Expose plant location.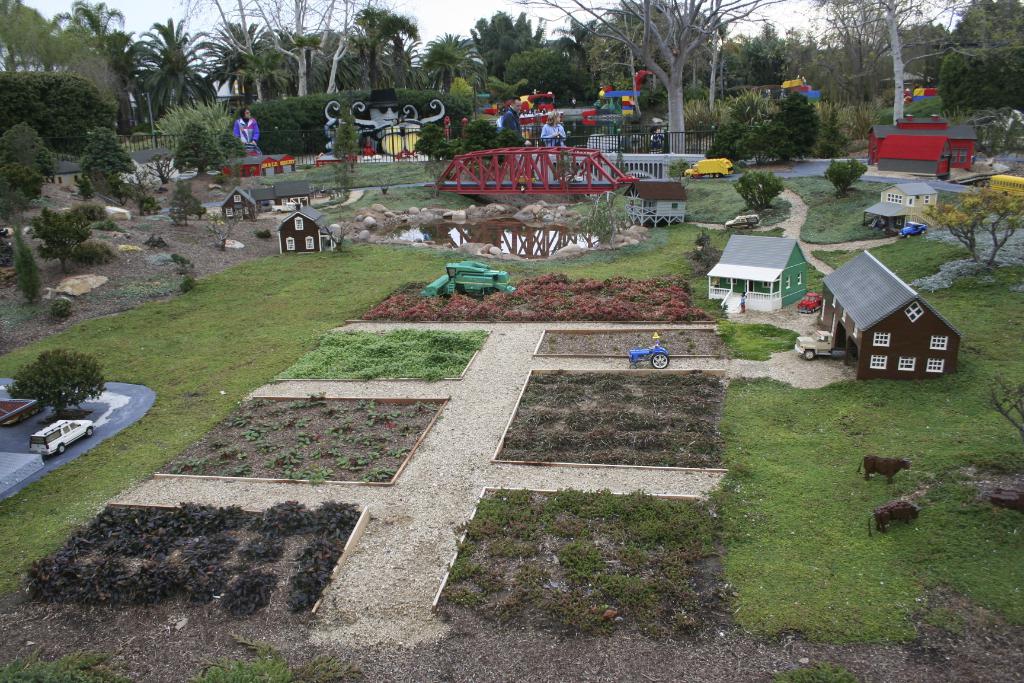
Exposed at Rect(788, 174, 907, 252).
